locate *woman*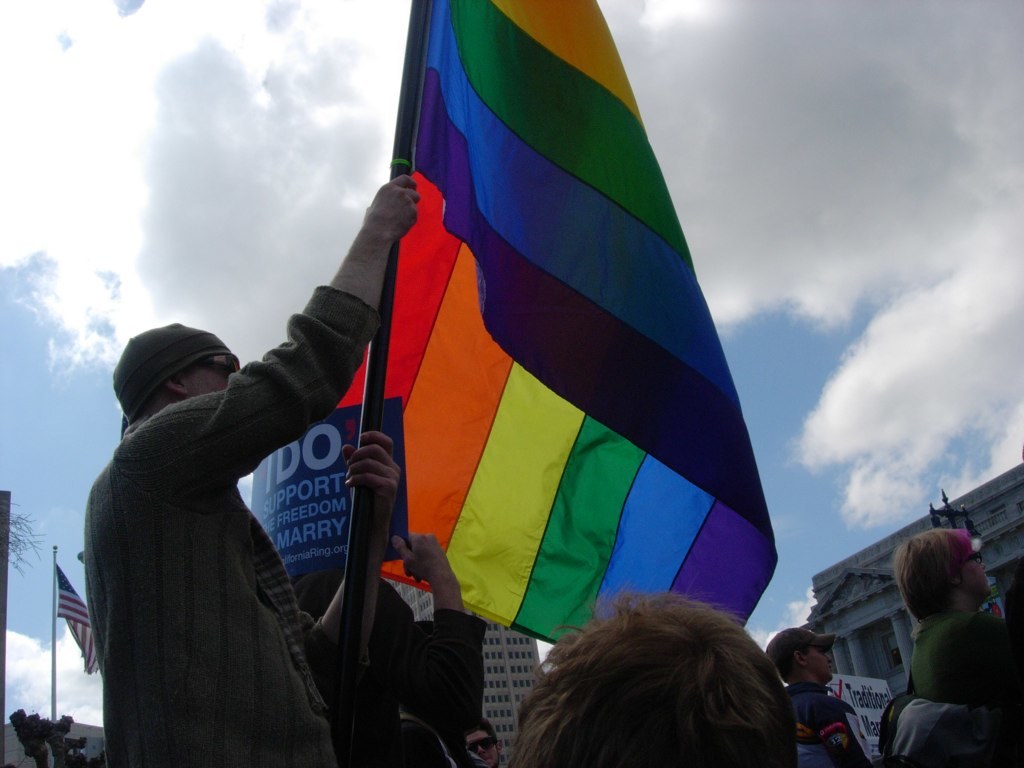
region(898, 526, 1023, 753)
